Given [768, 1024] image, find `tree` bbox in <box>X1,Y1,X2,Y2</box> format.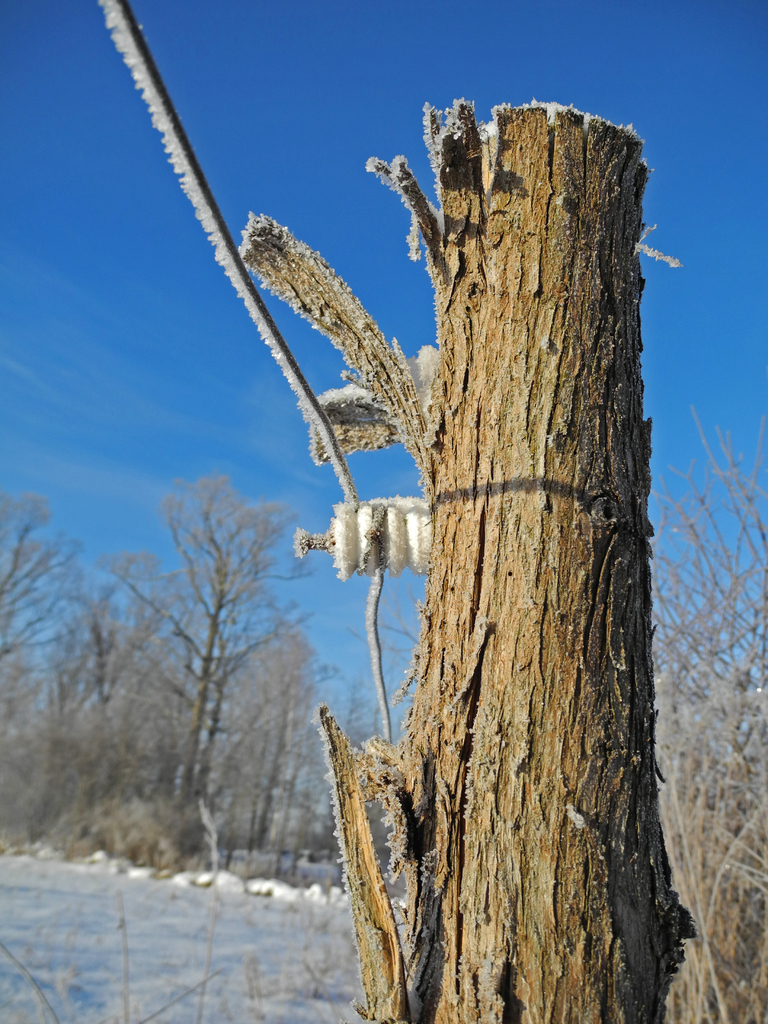
<box>648,397,767,1023</box>.
